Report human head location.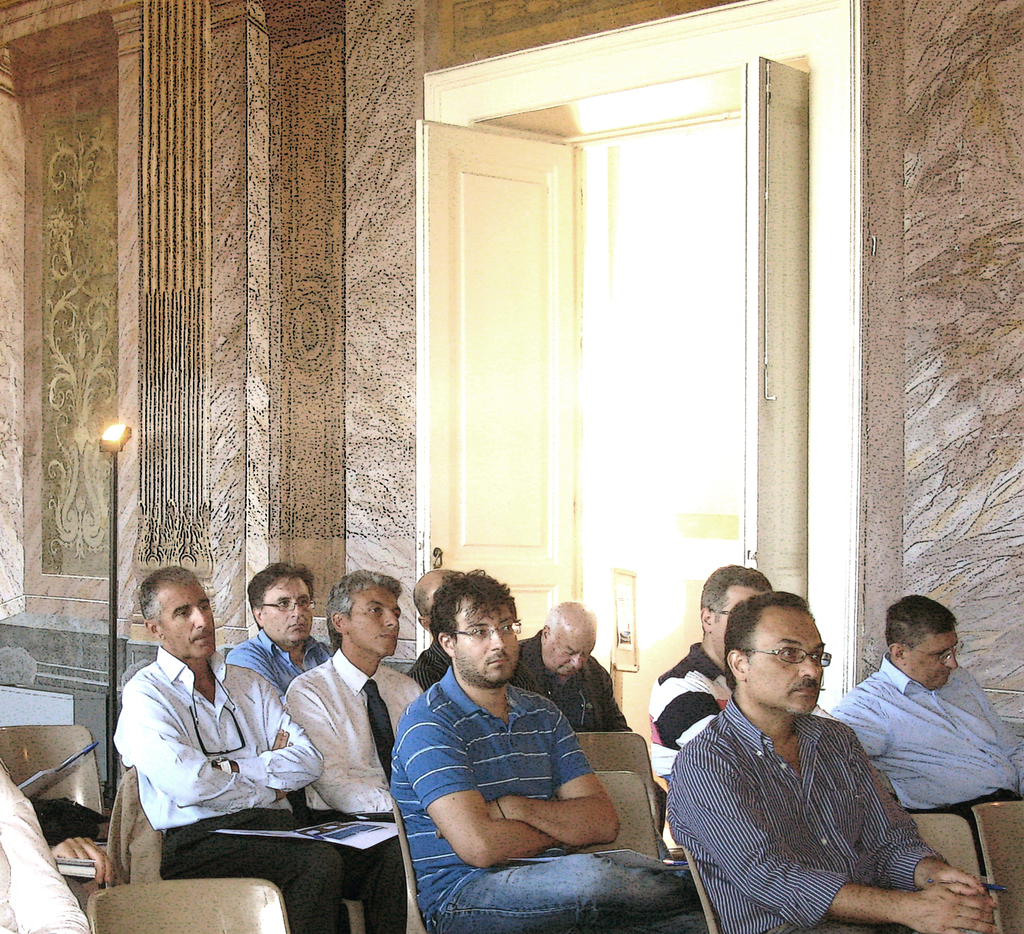
Report: <box>326,572,404,662</box>.
